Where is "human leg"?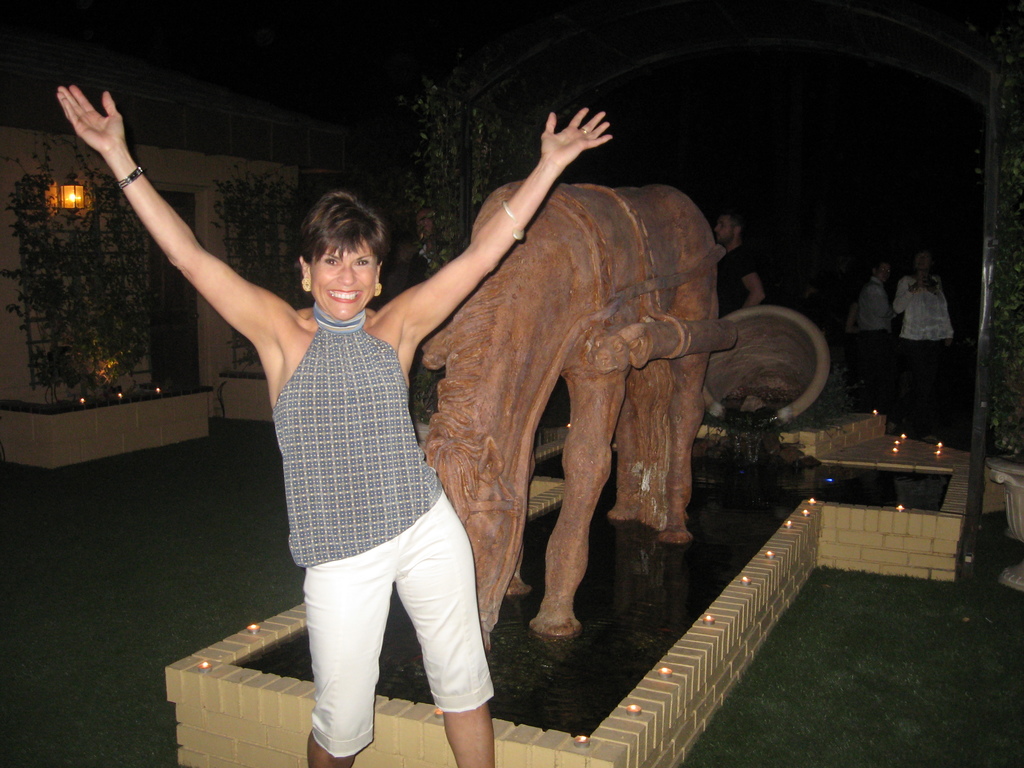
region(289, 508, 387, 767).
